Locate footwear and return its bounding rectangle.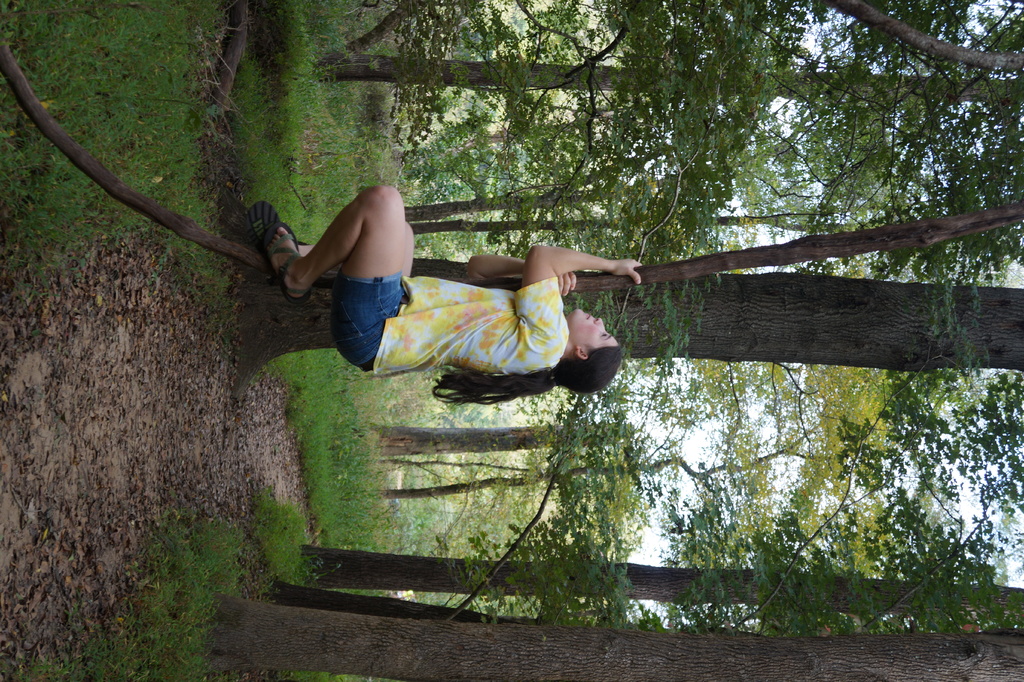
select_region(261, 217, 312, 308).
